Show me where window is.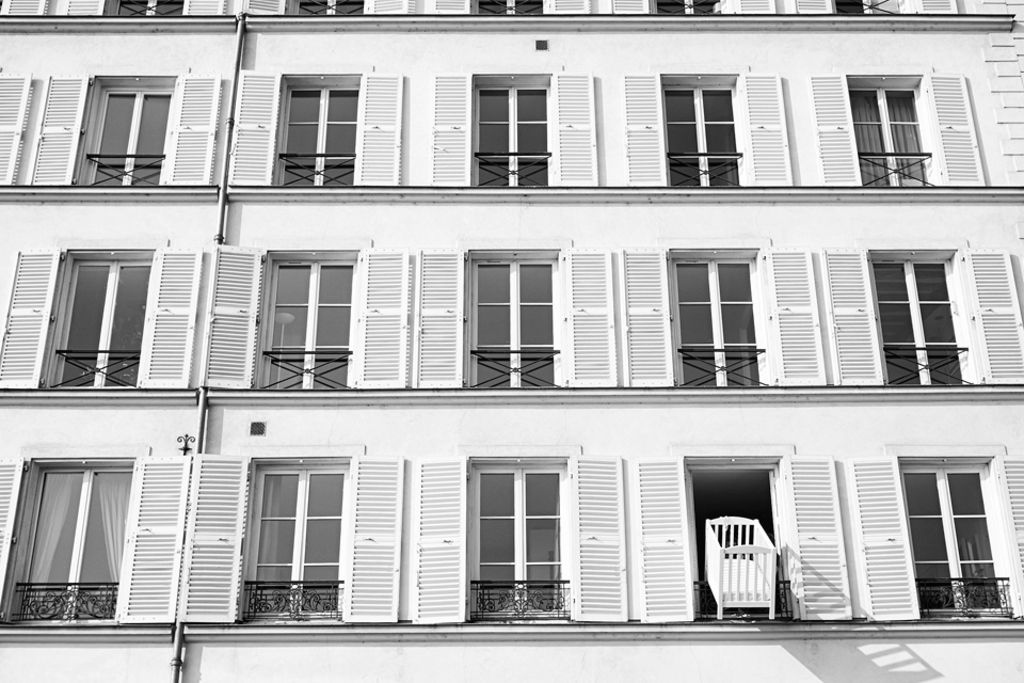
window is at l=845, t=70, r=942, b=189.
